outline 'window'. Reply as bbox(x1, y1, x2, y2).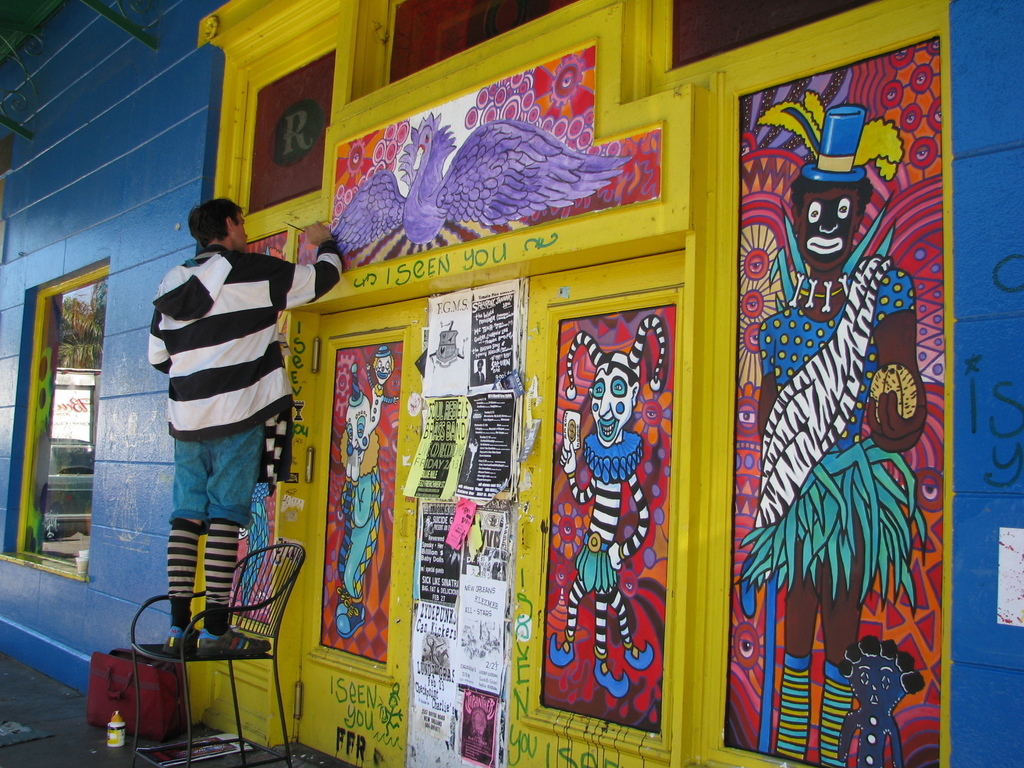
bbox(0, 260, 104, 582).
